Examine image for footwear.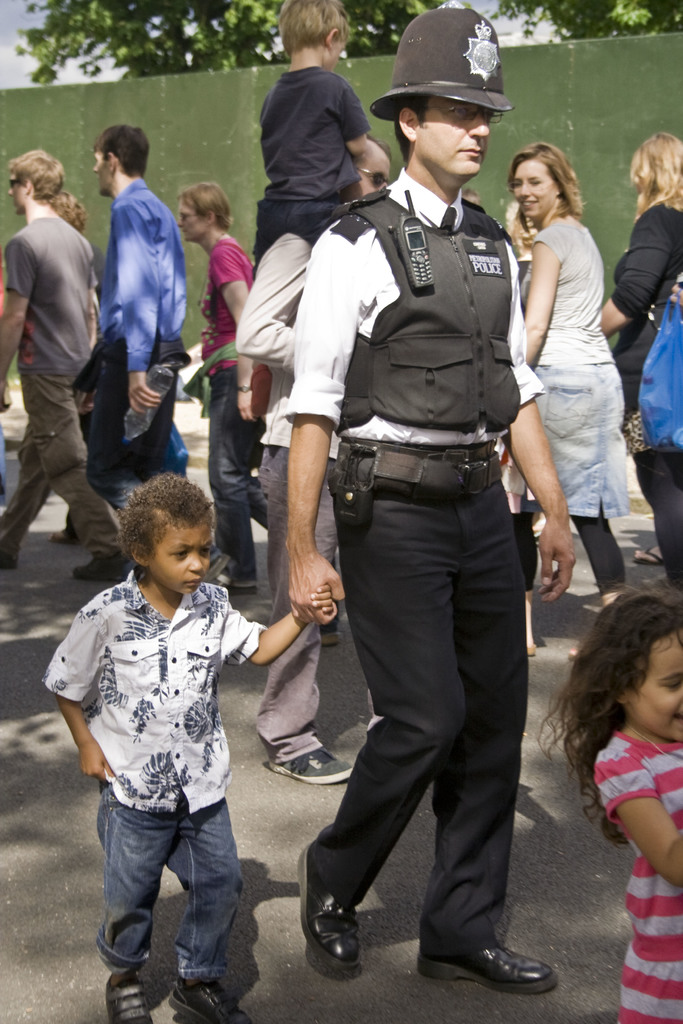
Examination result: region(73, 553, 135, 581).
